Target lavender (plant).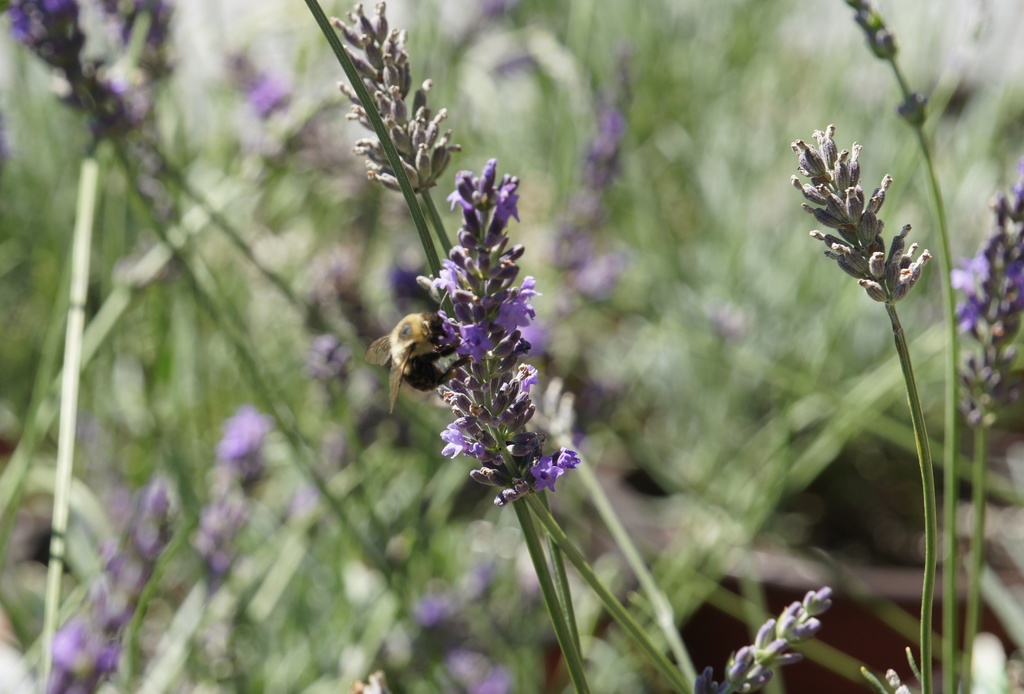
Target region: (x1=17, y1=481, x2=174, y2=693).
